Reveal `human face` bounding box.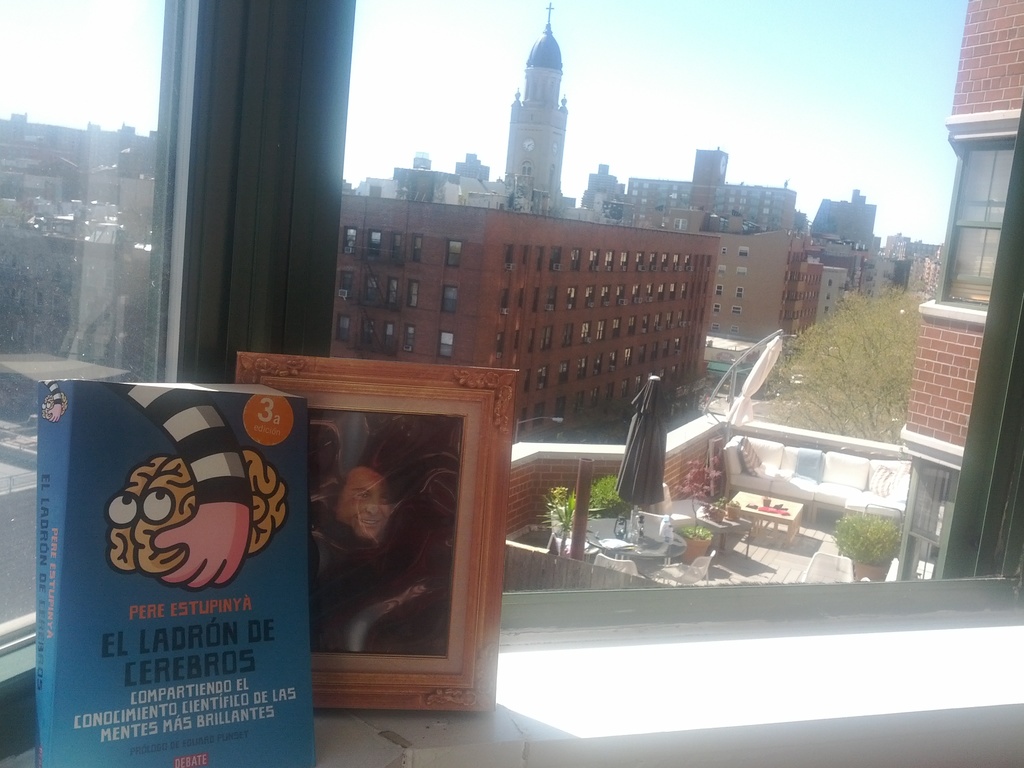
Revealed: 337/467/390/538.
